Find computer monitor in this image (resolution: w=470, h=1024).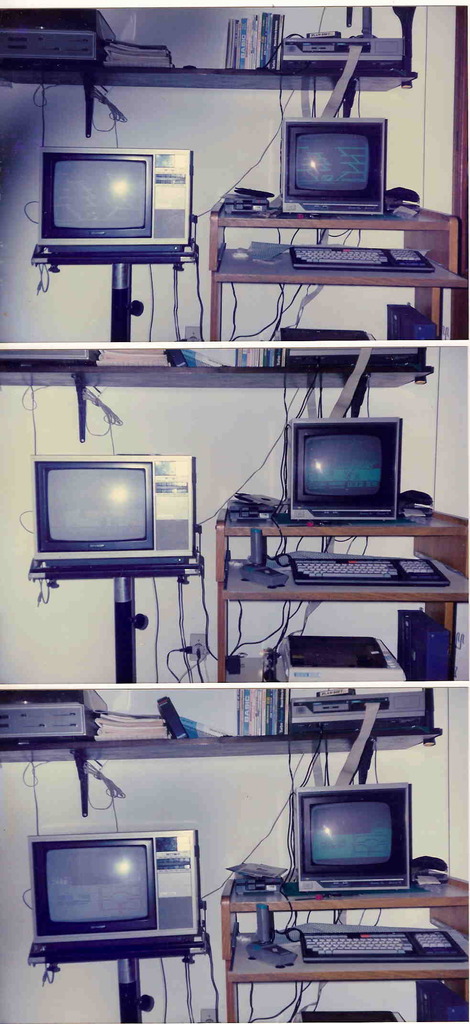
left=282, top=117, right=390, bottom=215.
